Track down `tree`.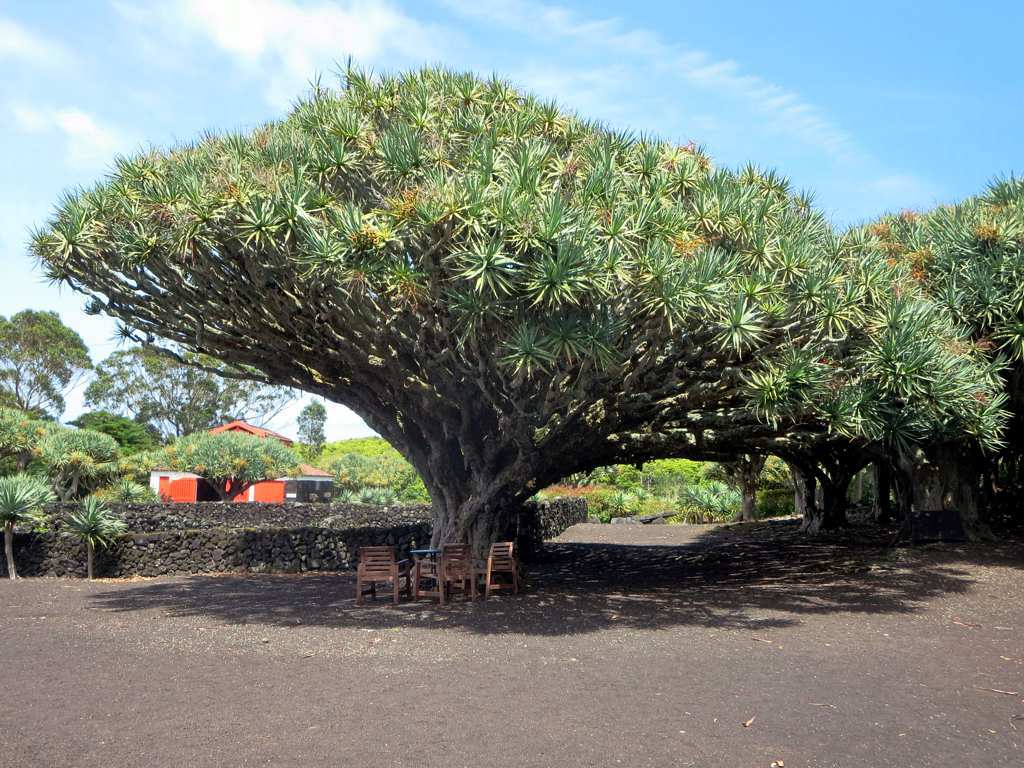
Tracked to bbox(0, 299, 86, 422).
